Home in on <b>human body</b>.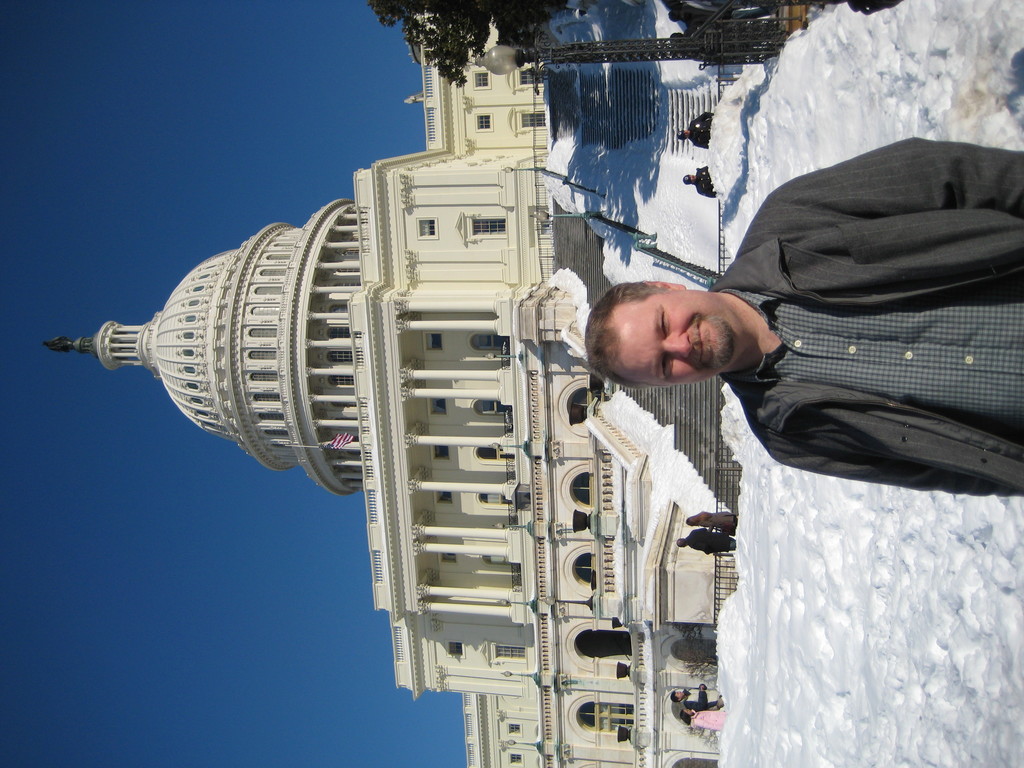
Homed in at [676, 520, 734, 556].
